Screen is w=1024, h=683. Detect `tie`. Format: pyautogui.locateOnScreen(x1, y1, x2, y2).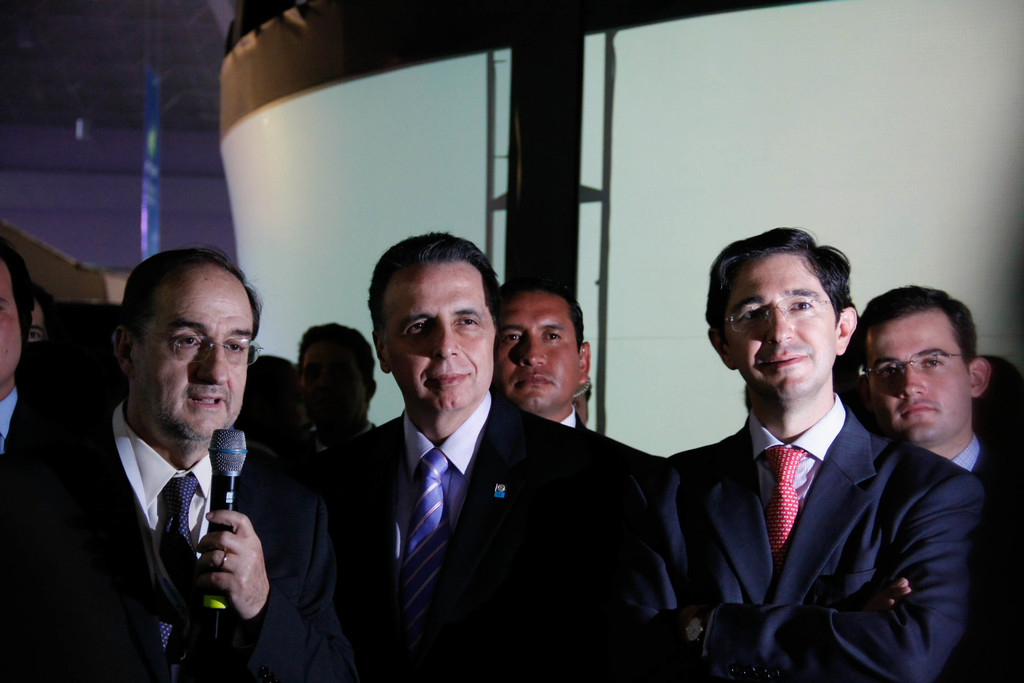
pyautogui.locateOnScreen(758, 445, 808, 572).
